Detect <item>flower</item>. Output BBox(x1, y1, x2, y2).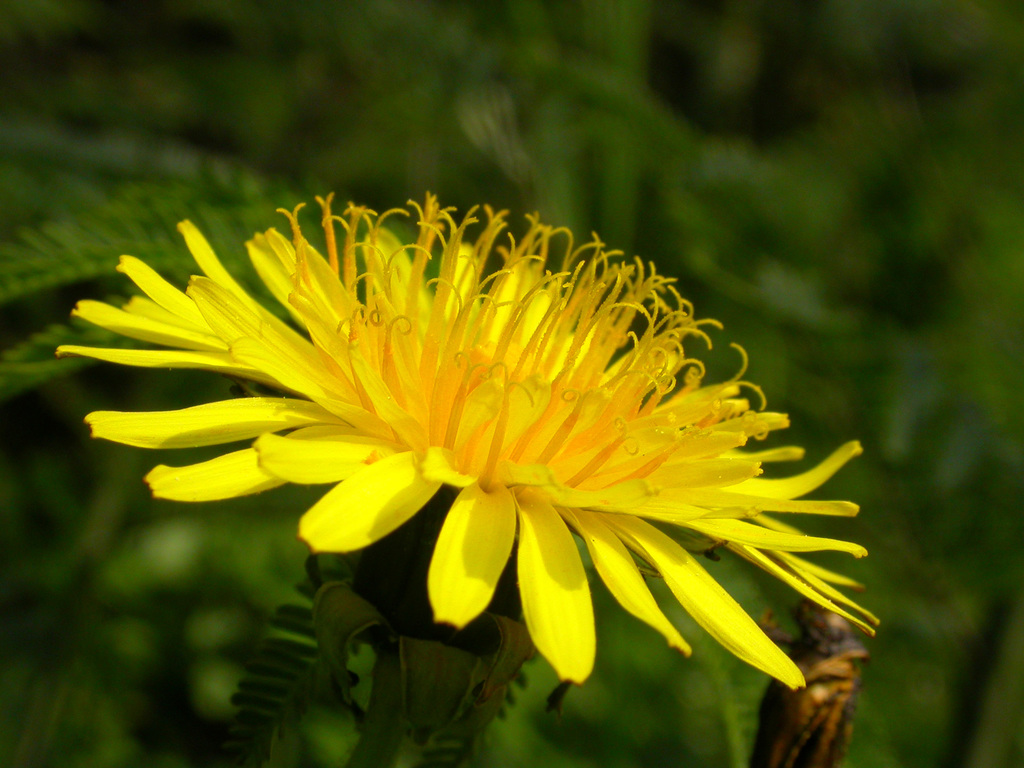
BBox(54, 188, 883, 691).
